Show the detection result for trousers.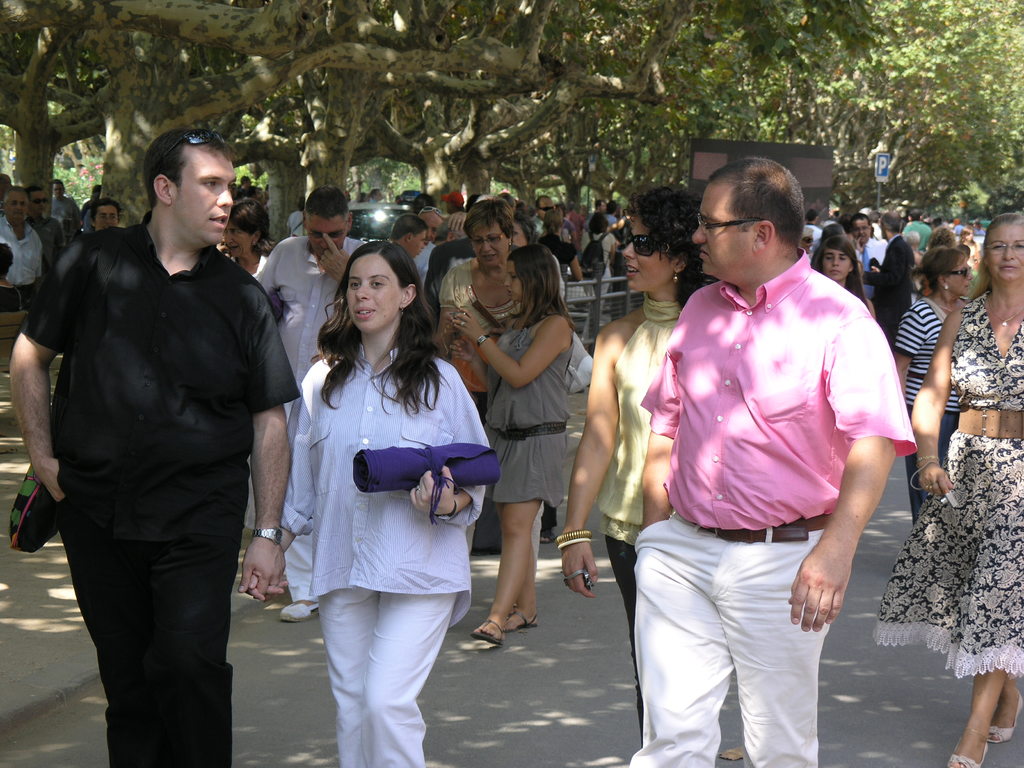
detection(321, 591, 463, 767).
